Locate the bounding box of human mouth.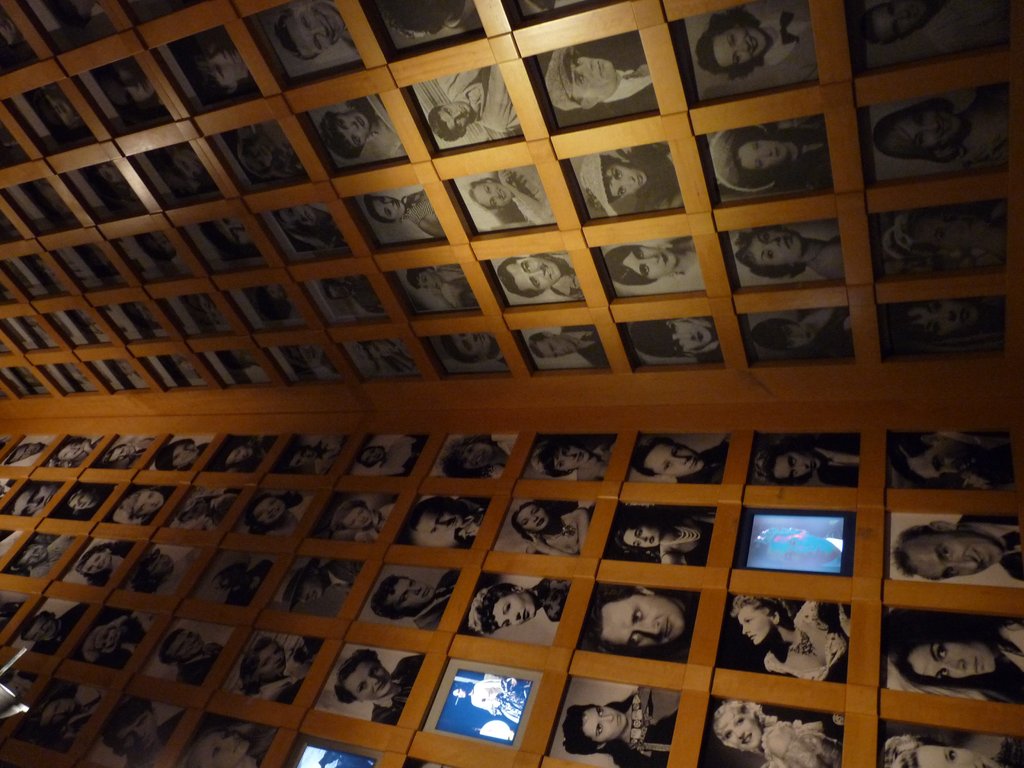
Bounding box: (689, 457, 698, 470).
